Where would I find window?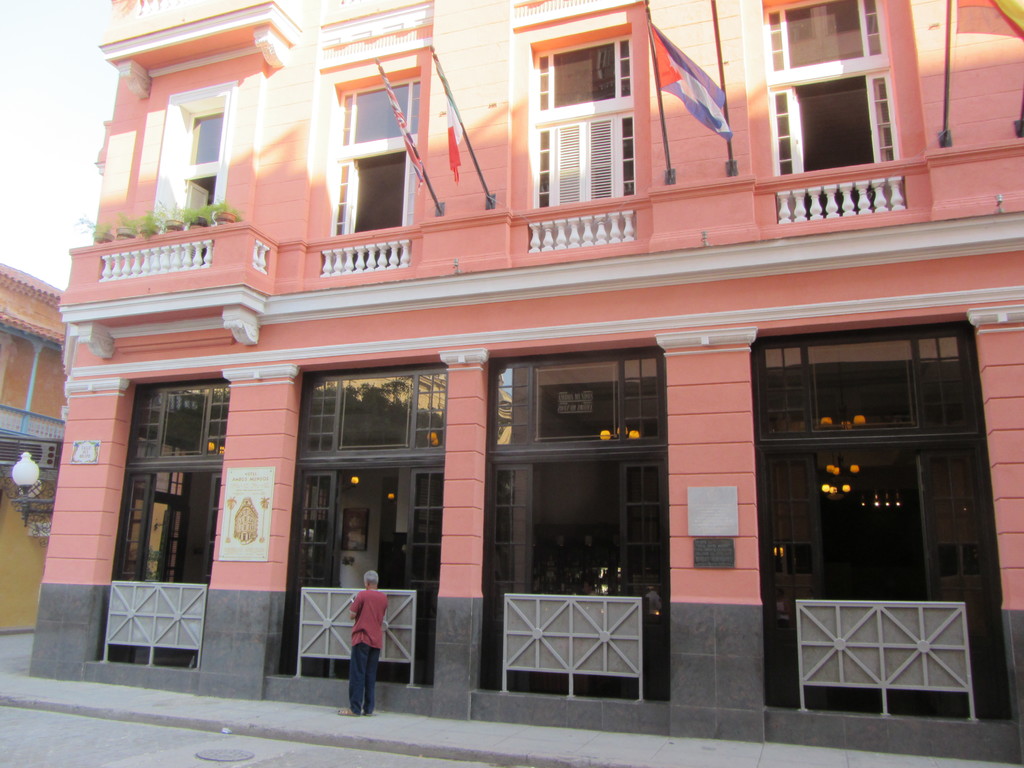
At [341,82,422,145].
